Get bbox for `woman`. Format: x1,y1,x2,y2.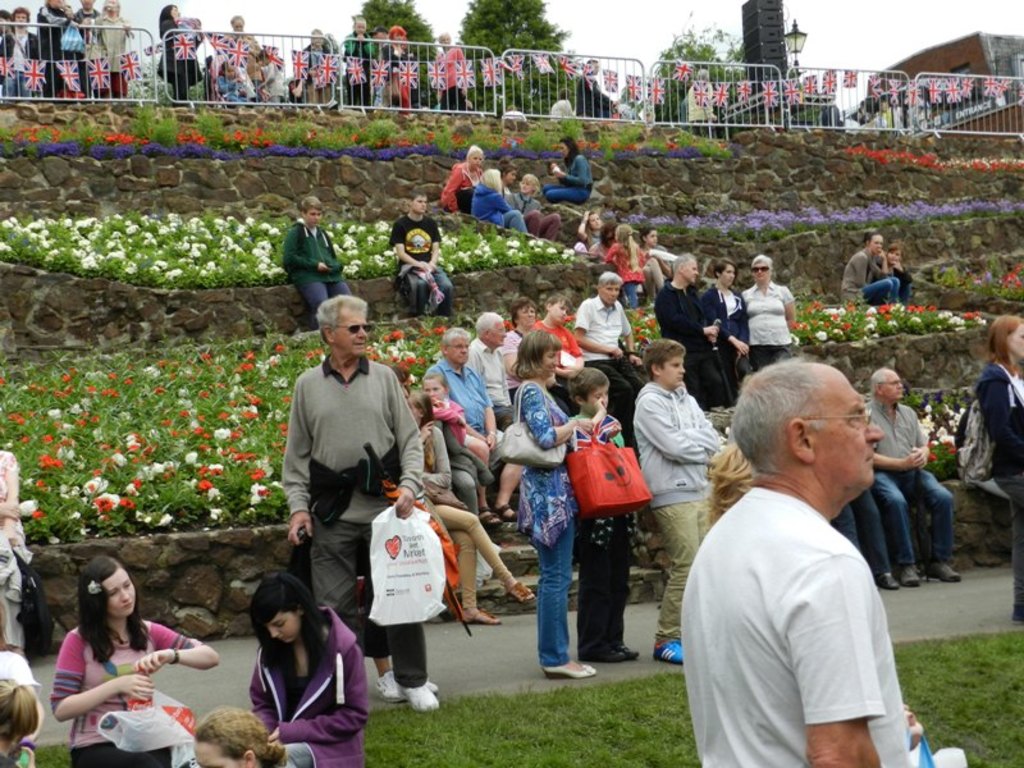
241,573,372,767.
